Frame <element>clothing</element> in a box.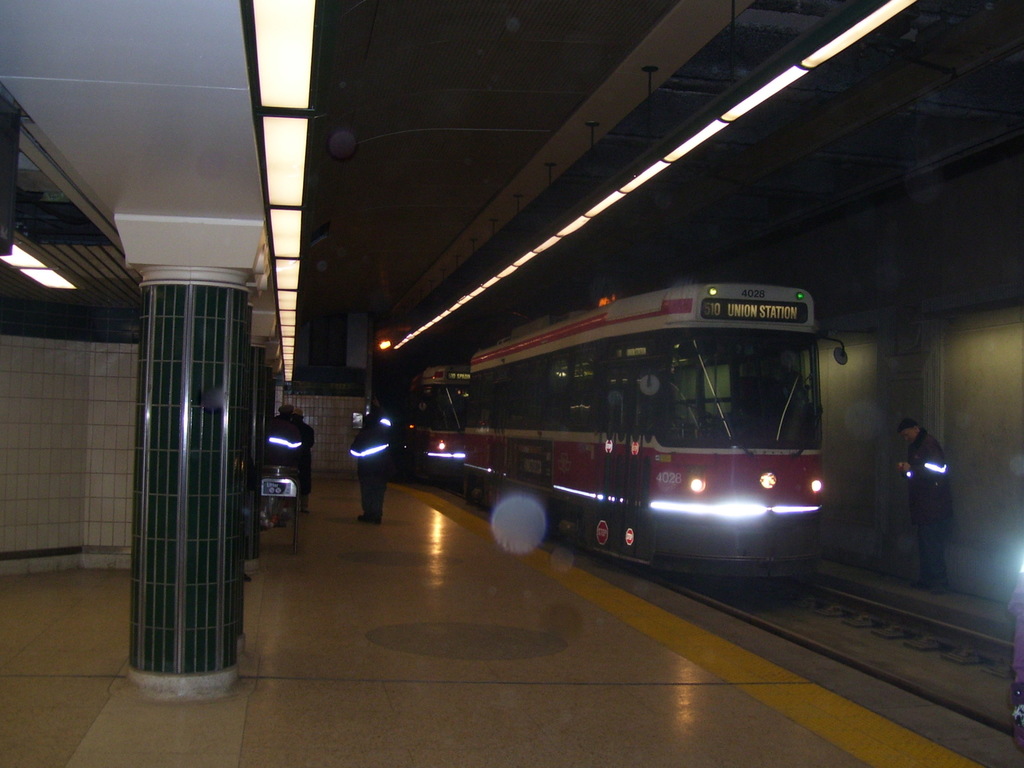
l=347, t=413, r=396, b=525.
